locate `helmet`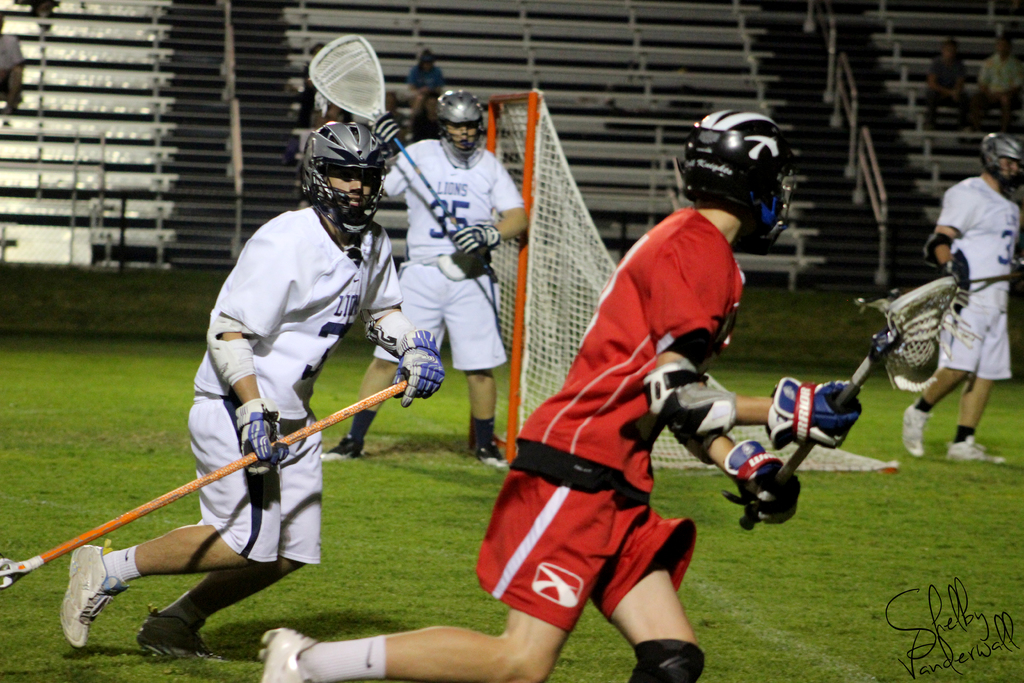
<box>438,95,489,170</box>
